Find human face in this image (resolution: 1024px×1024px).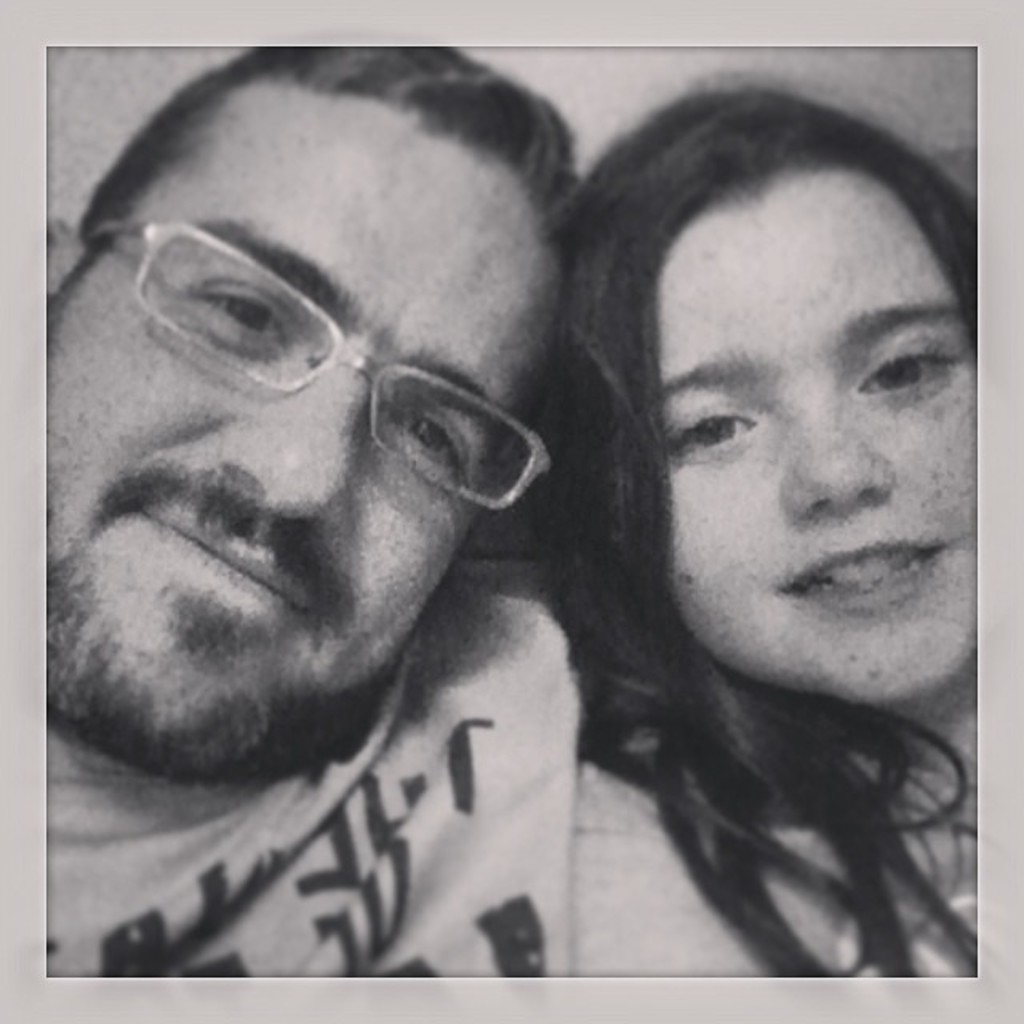
<box>658,166,978,709</box>.
